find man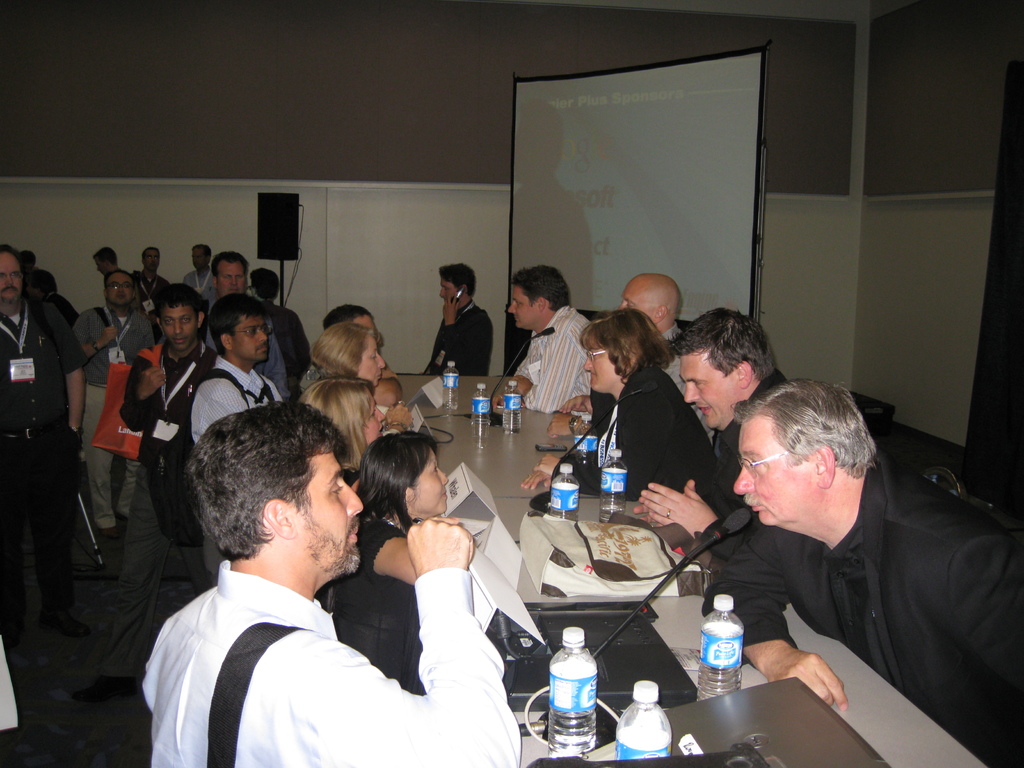
l=251, t=271, r=310, b=393
